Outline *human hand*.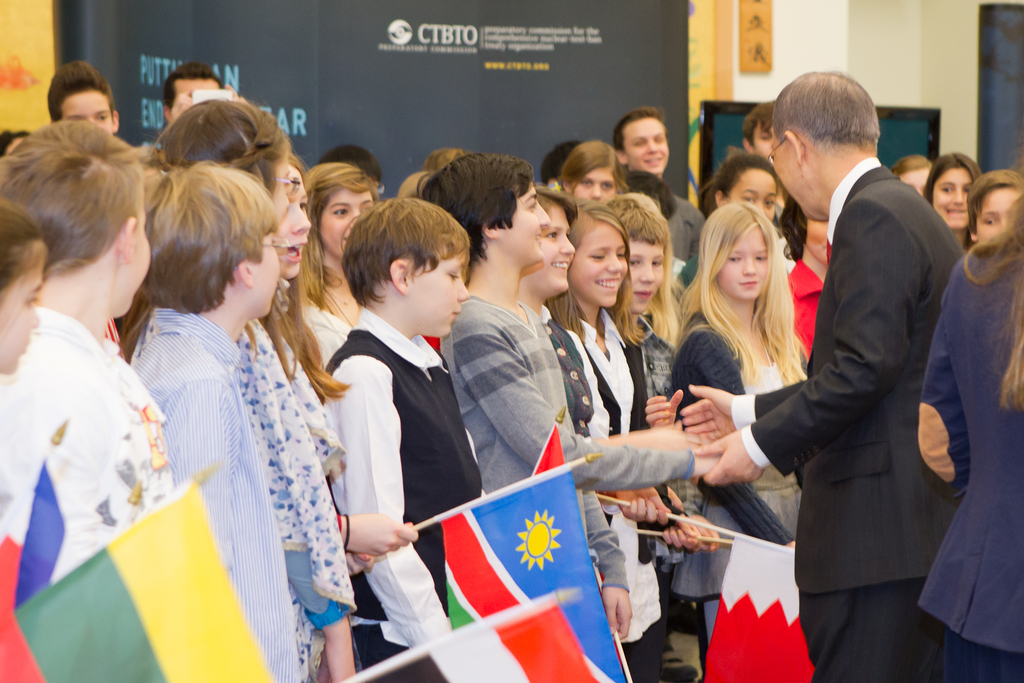
Outline: 690 429 767 488.
